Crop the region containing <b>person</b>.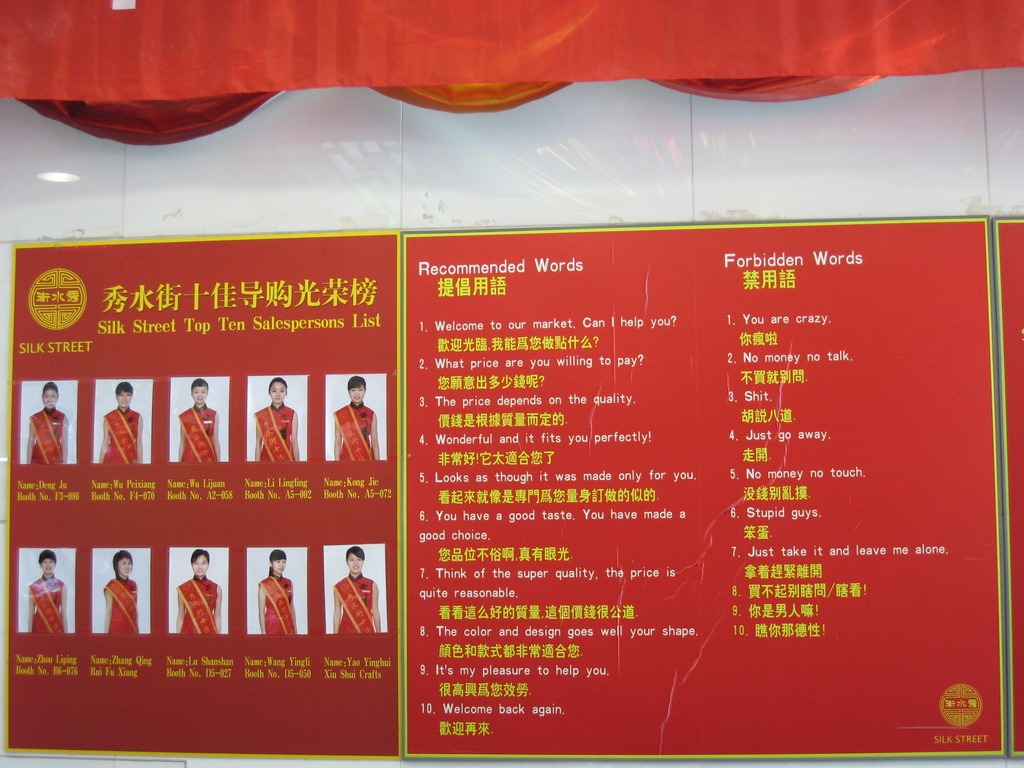
Crop region: bbox=(261, 548, 294, 641).
